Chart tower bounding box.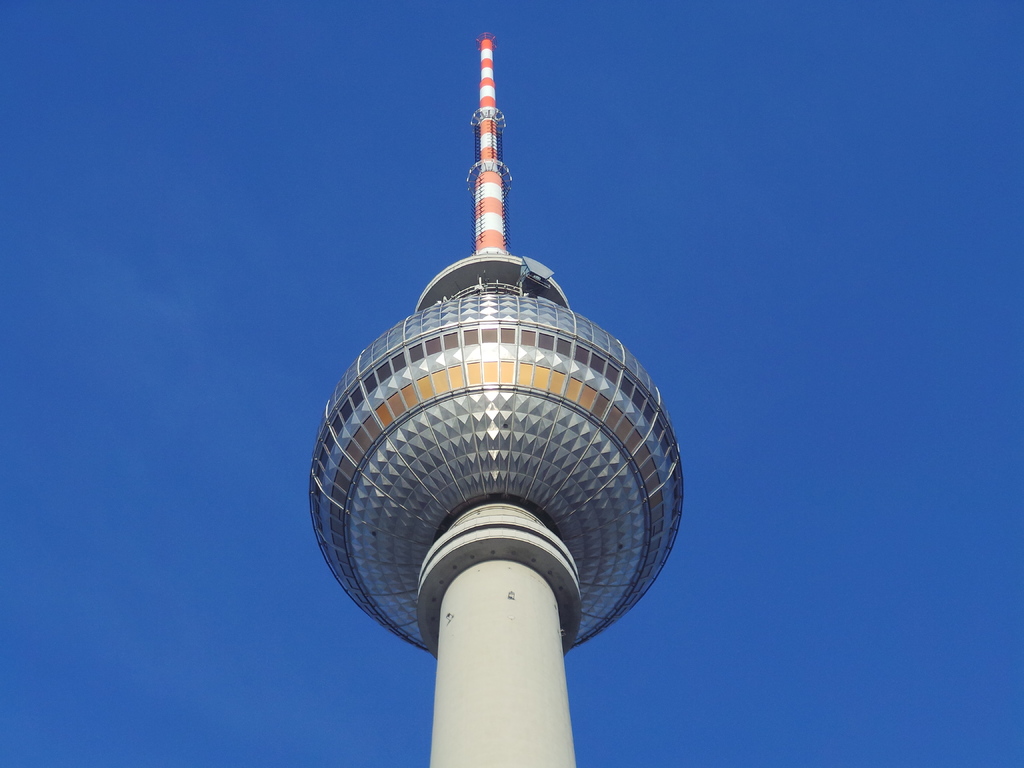
Charted: {"x1": 301, "y1": 47, "x2": 676, "y2": 728}.
